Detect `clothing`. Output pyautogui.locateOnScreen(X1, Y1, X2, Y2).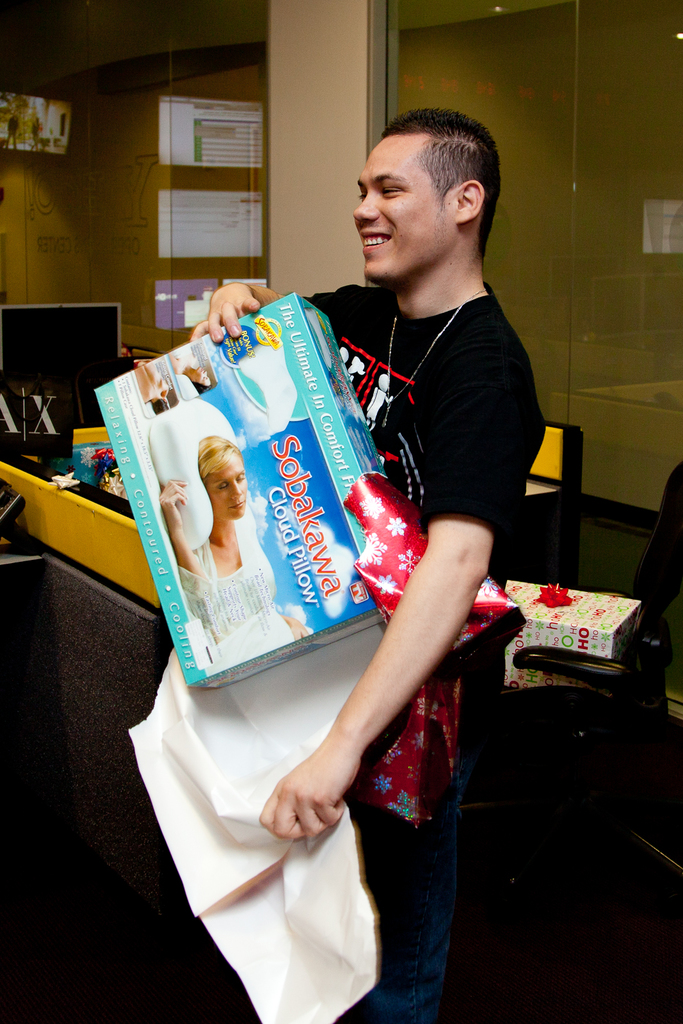
pyautogui.locateOnScreen(133, 234, 521, 995).
